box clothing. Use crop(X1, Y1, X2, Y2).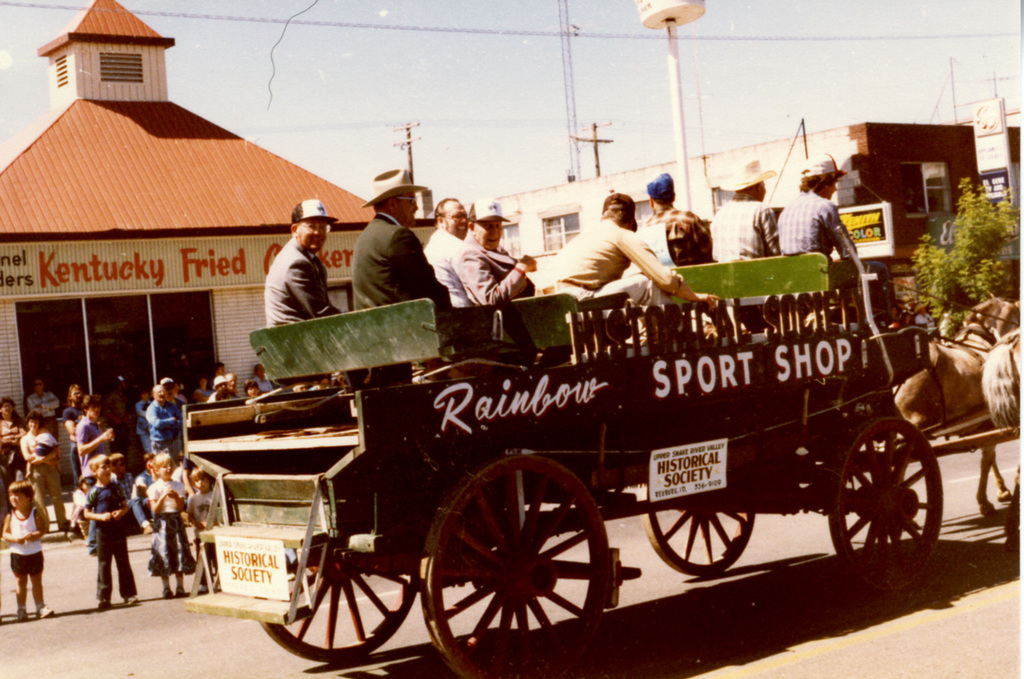
crop(425, 228, 471, 306).
